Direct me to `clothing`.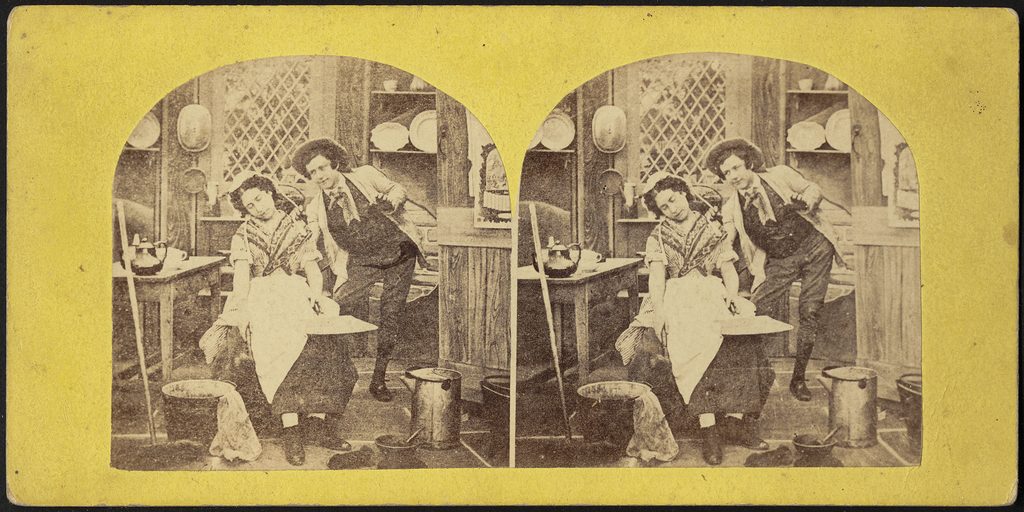
Direction: (left=752, top=166, right=852, bottom=354).
